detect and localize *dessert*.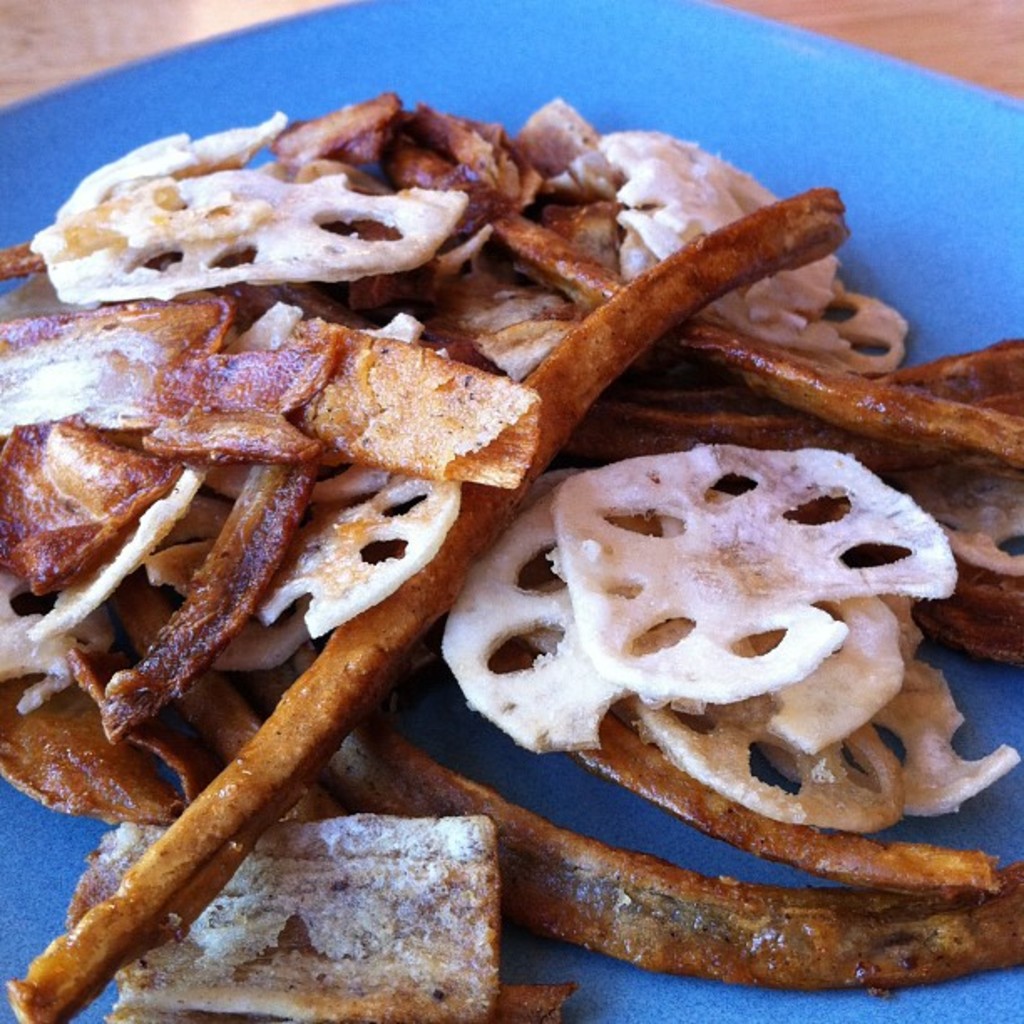
Localized at select_region(47, 107, 878, 902).
